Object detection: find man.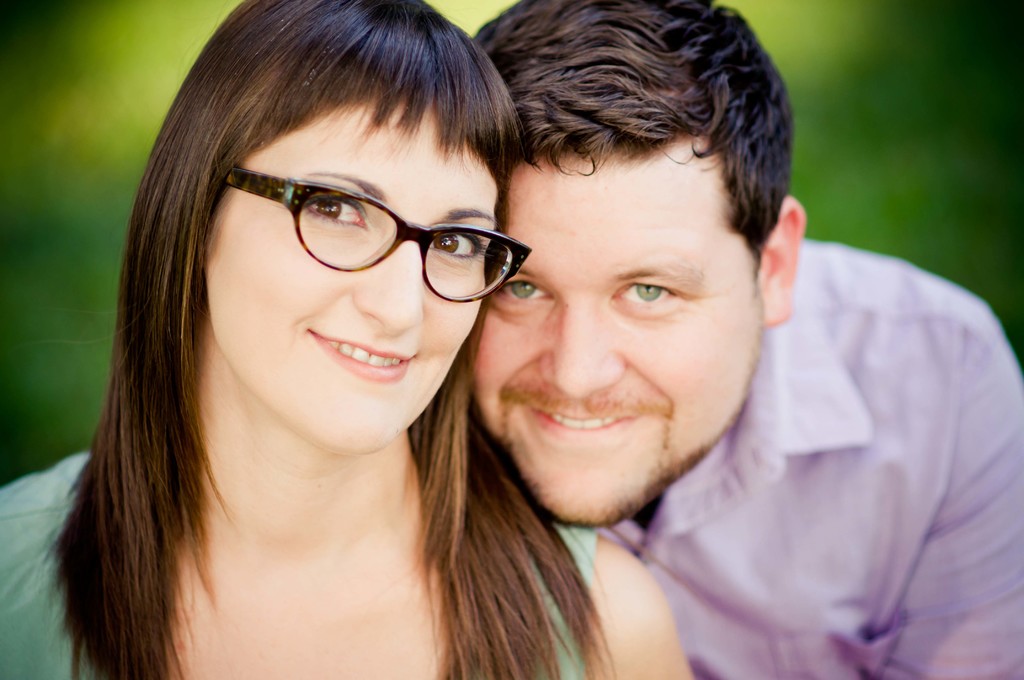
l=471, t=1, r=1023, b=679.
